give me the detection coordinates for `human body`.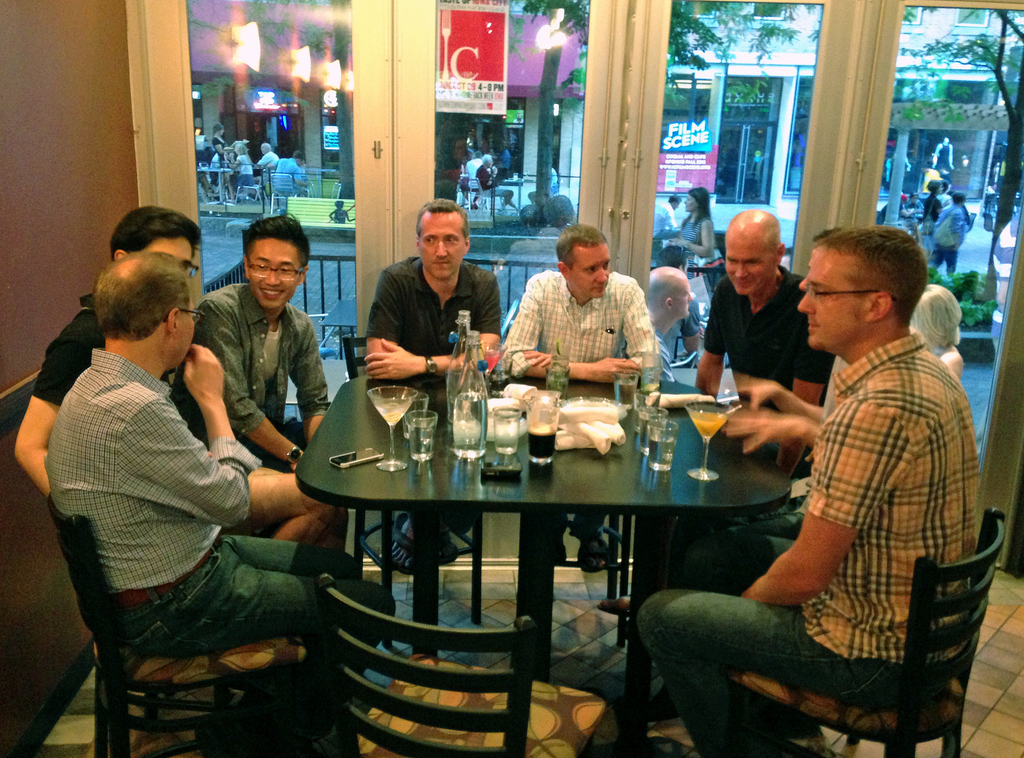
[x1=921, y1=182, x2=938, y2=257].
